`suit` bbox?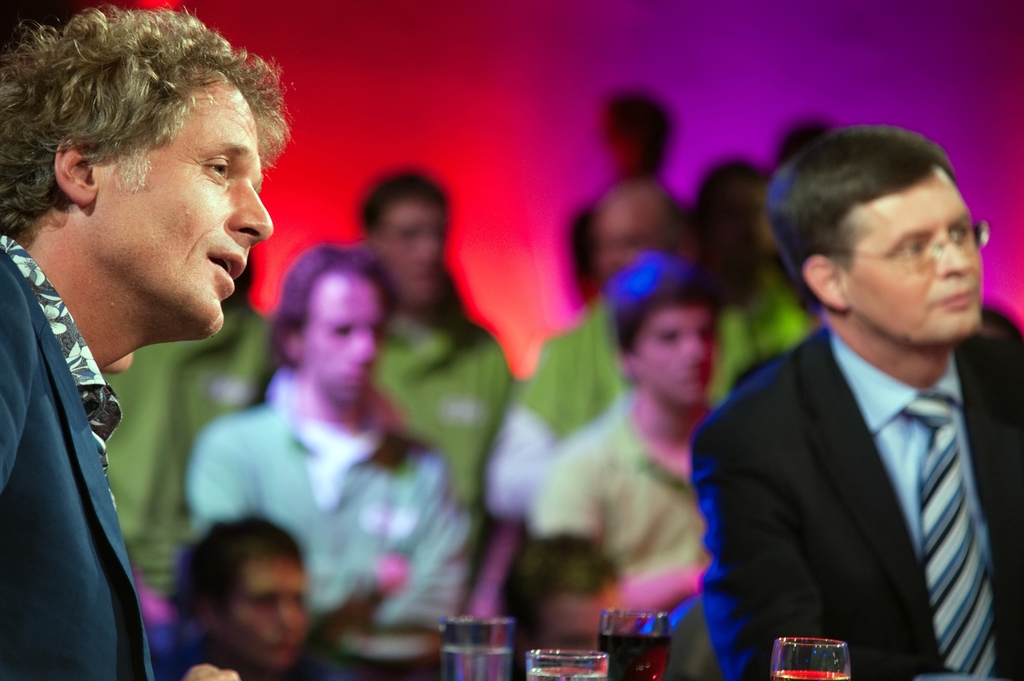
box=[683, 240, 1023, 680]
